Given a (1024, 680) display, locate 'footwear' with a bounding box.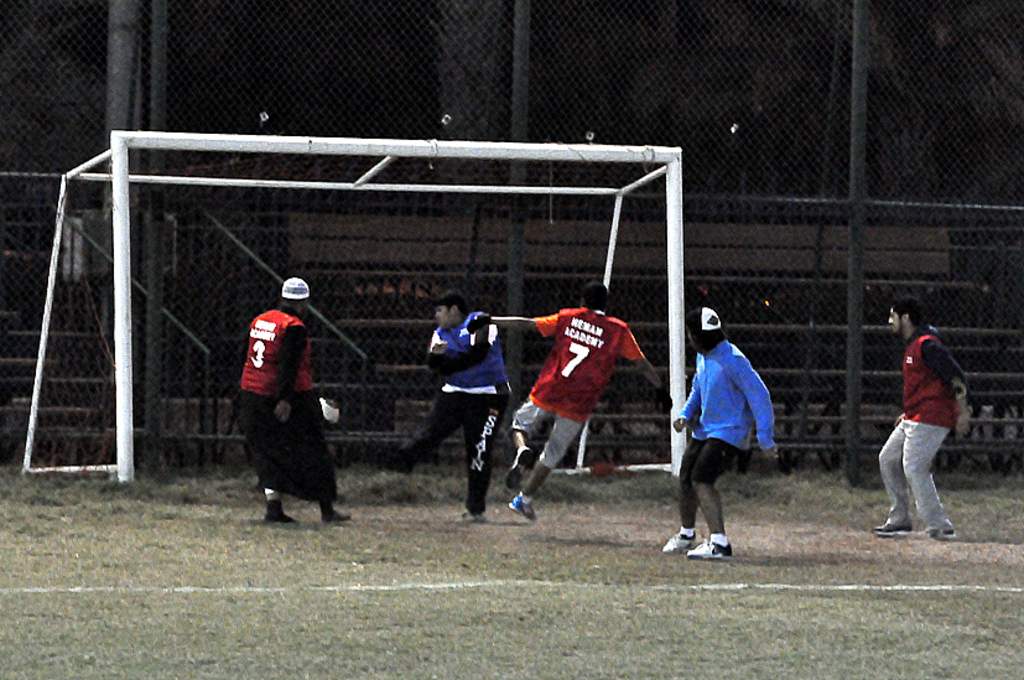
Located: x1=920, y1=526, x2=952, y2=541.
